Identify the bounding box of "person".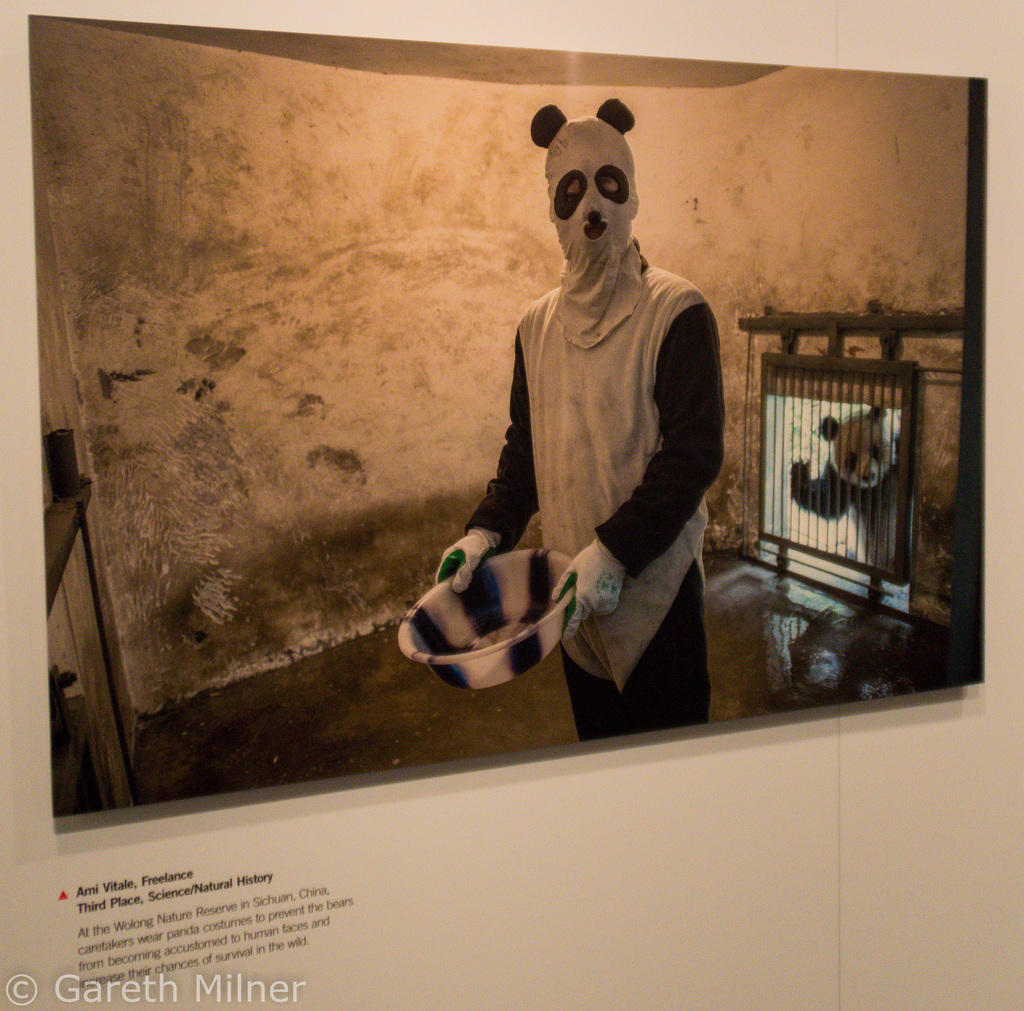
417,127,732,772.
